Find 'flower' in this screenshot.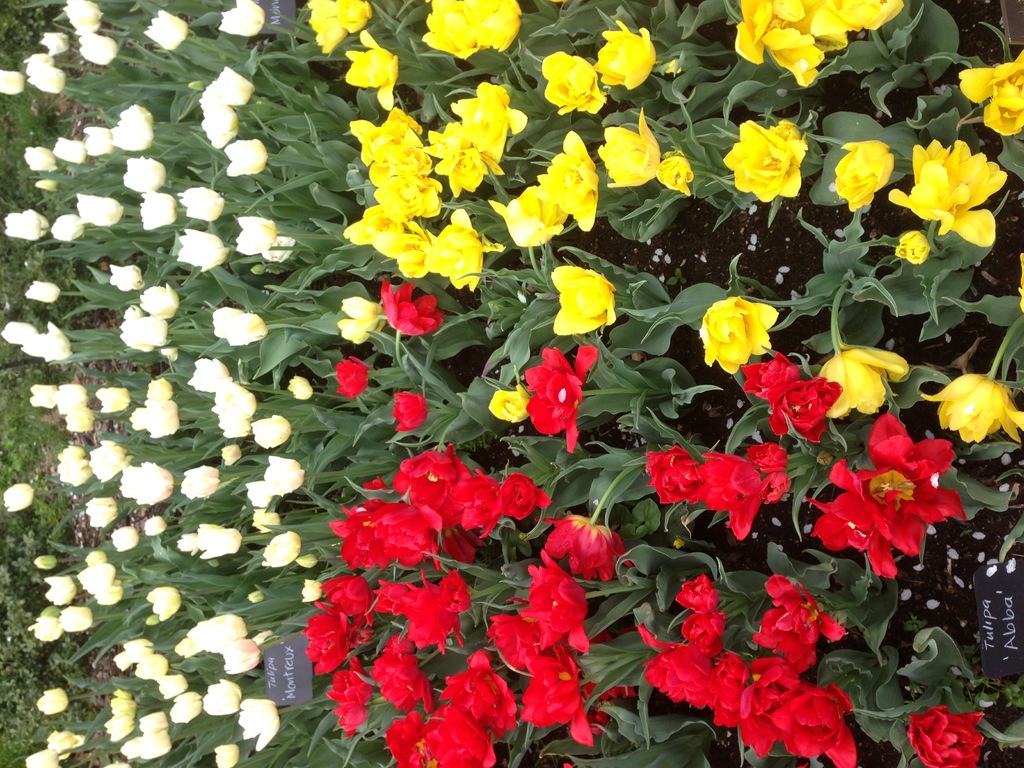
The bounding box for 'flower' is [x1=220, y1=0, x2=263, y2=38].
